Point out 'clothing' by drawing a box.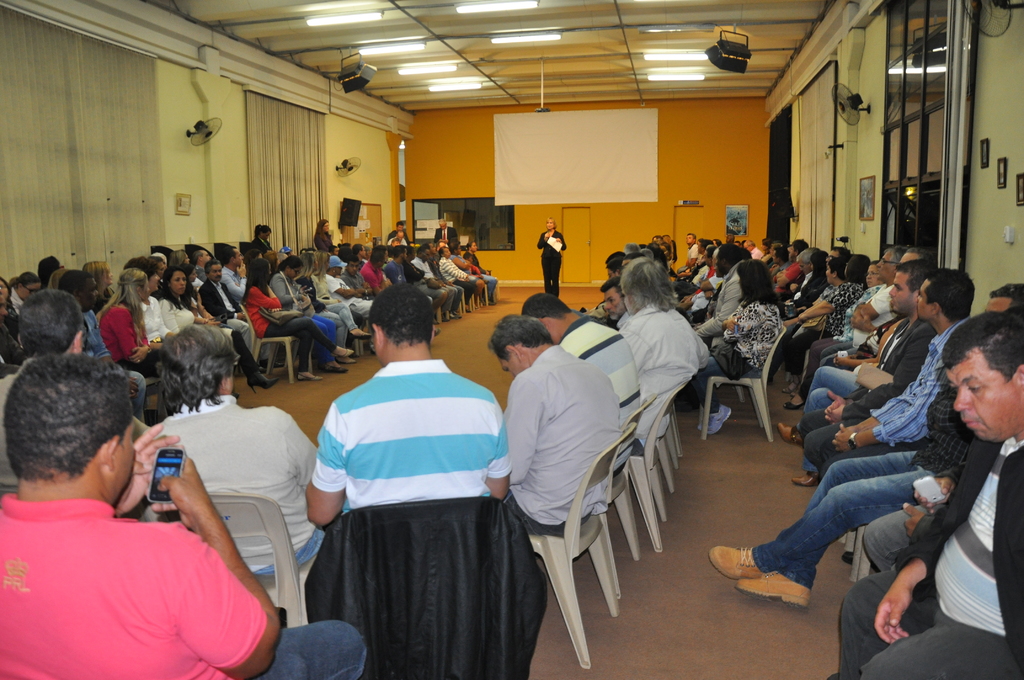
x1=153 y1=400 x2=307 y2=581.
